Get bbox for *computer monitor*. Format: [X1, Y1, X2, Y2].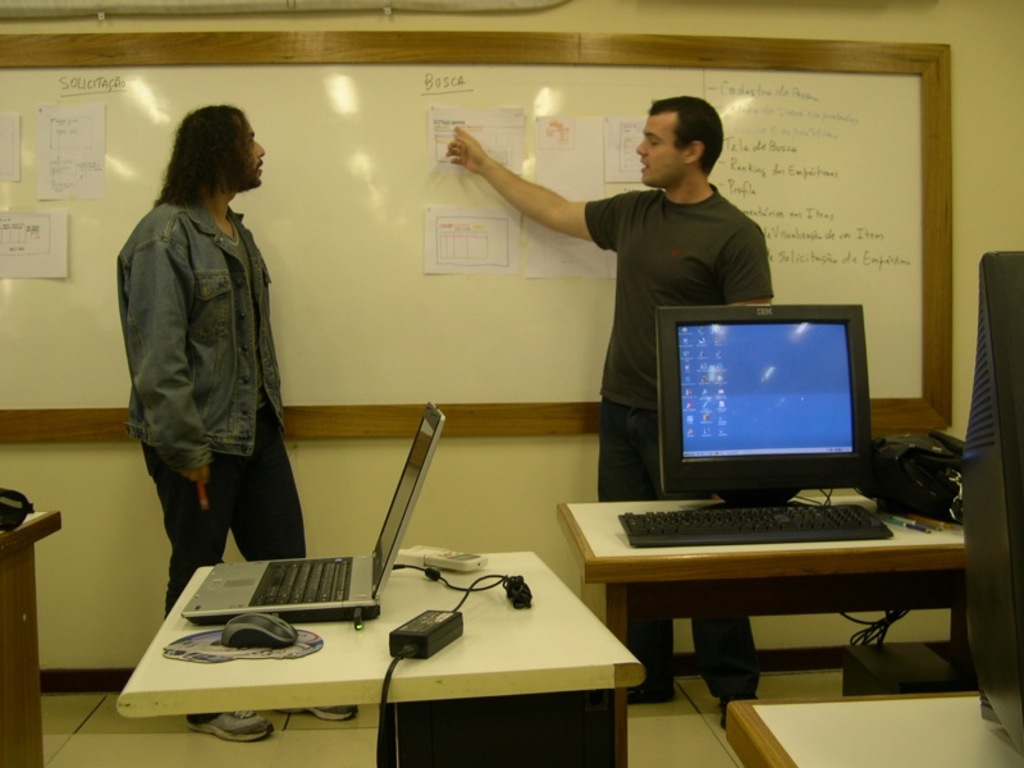
[652, 297, 882, 530].
